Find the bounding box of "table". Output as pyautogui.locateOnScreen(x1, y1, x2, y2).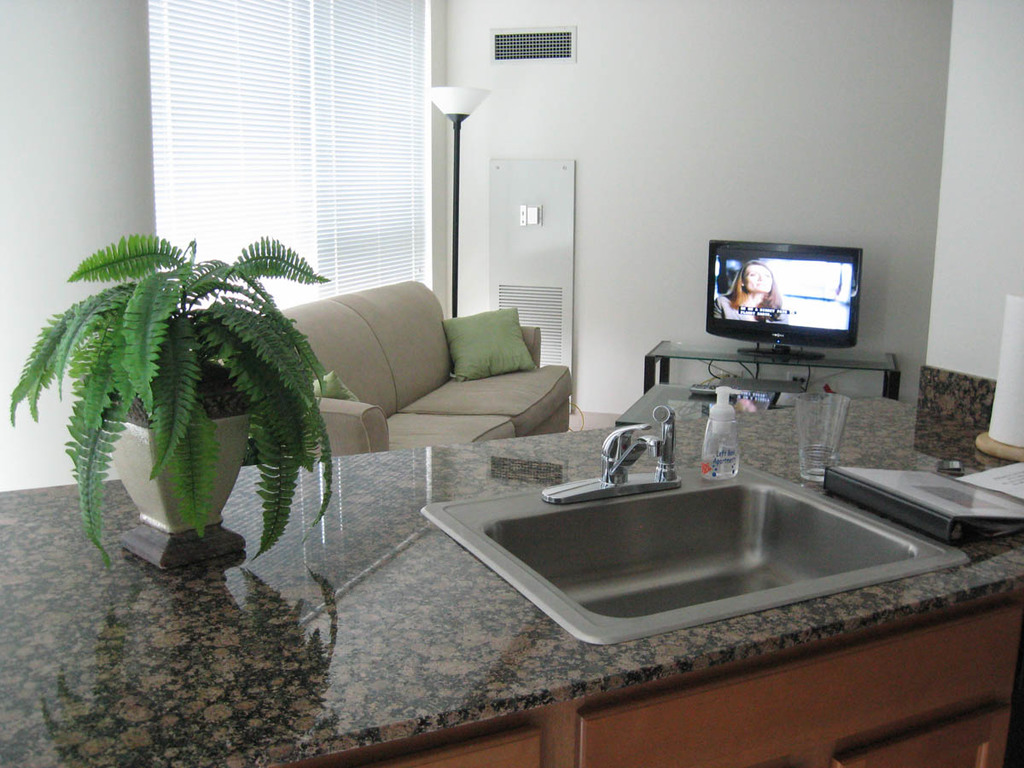
pyautogui.locateOnScreen(618, 375, 855, 423).
